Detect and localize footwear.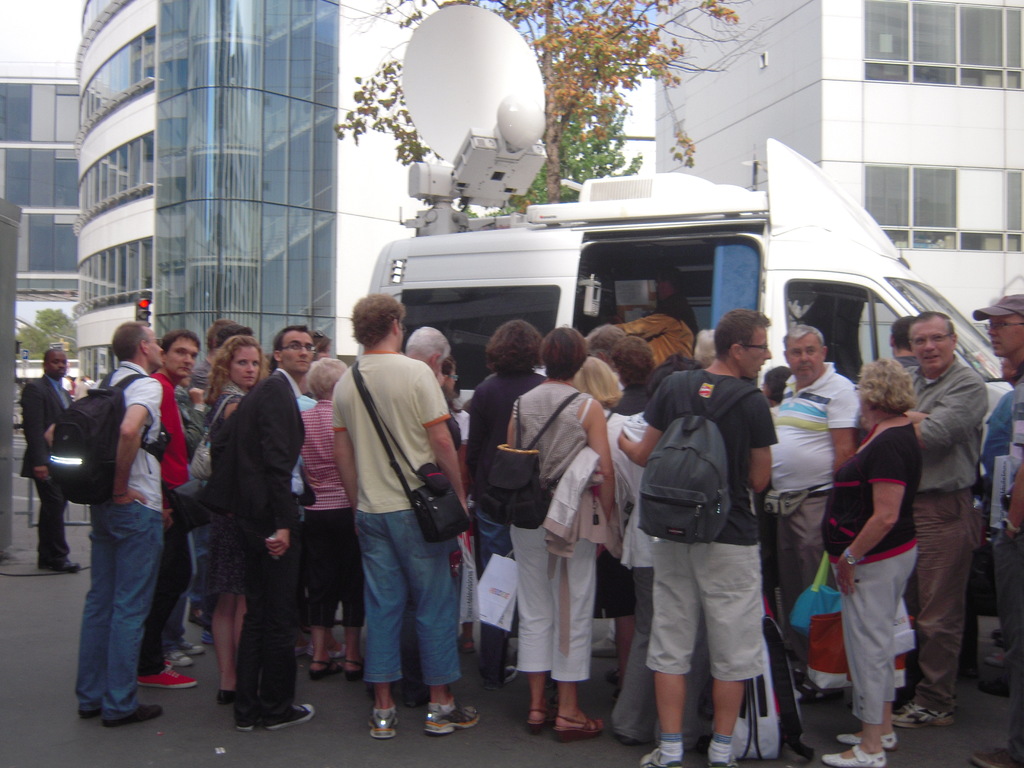
Localized at 312 640 344 659.
